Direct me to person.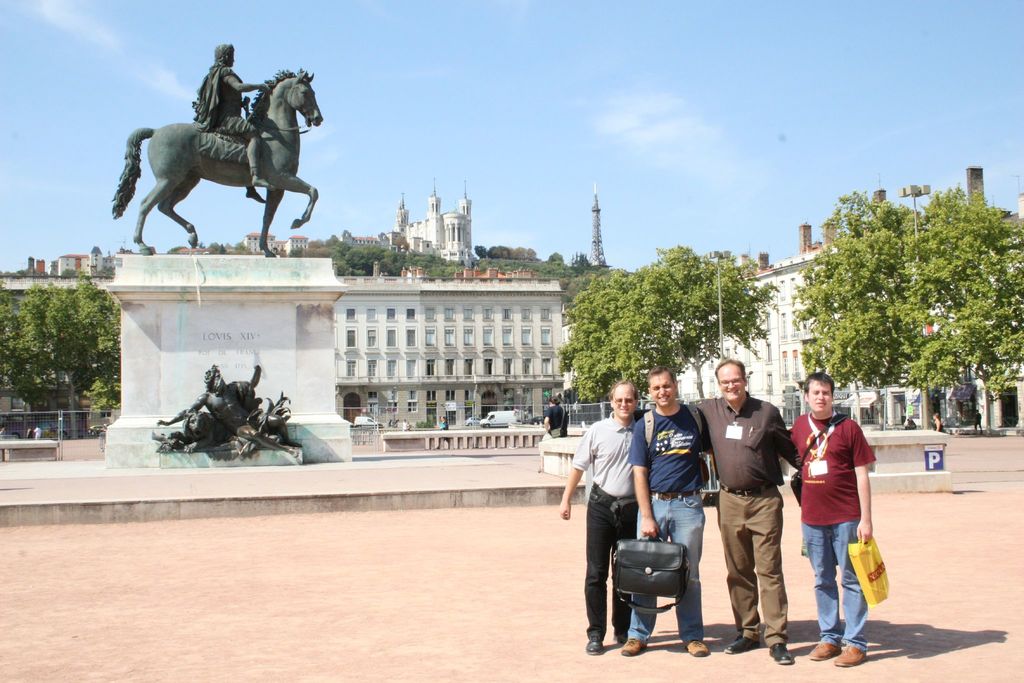
Direction: x1=543 y1=397 x2=572 y2=442.
